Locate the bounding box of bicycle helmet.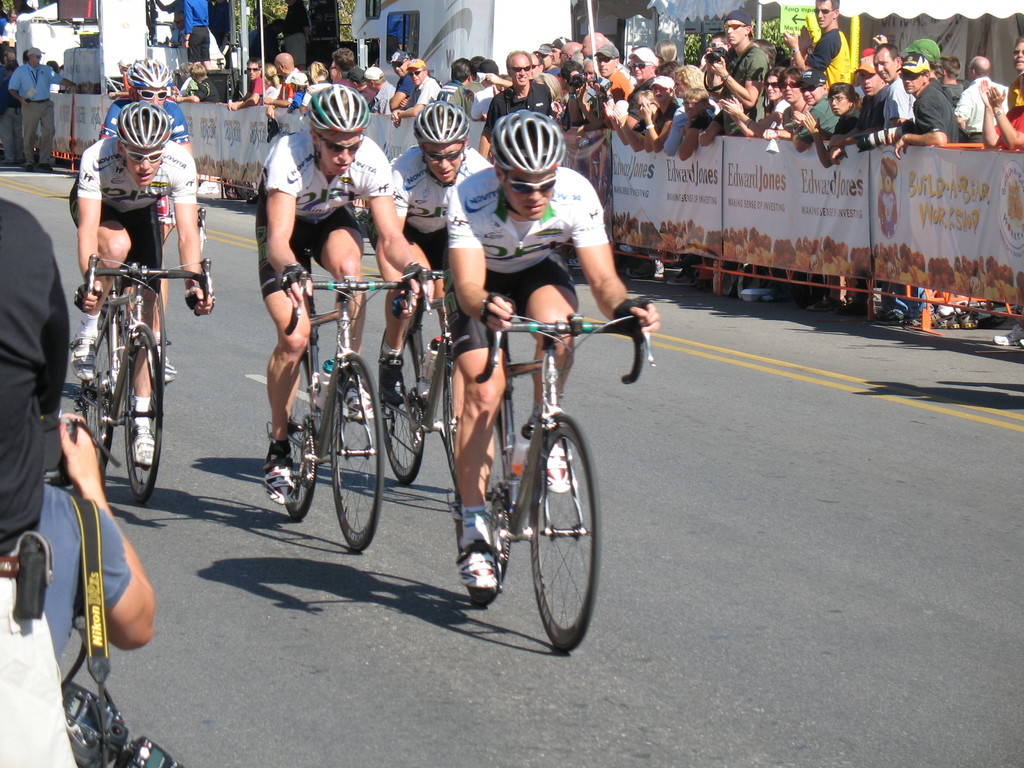
Bounding box: x1=128 y1=58 x2=173 y2=88.
